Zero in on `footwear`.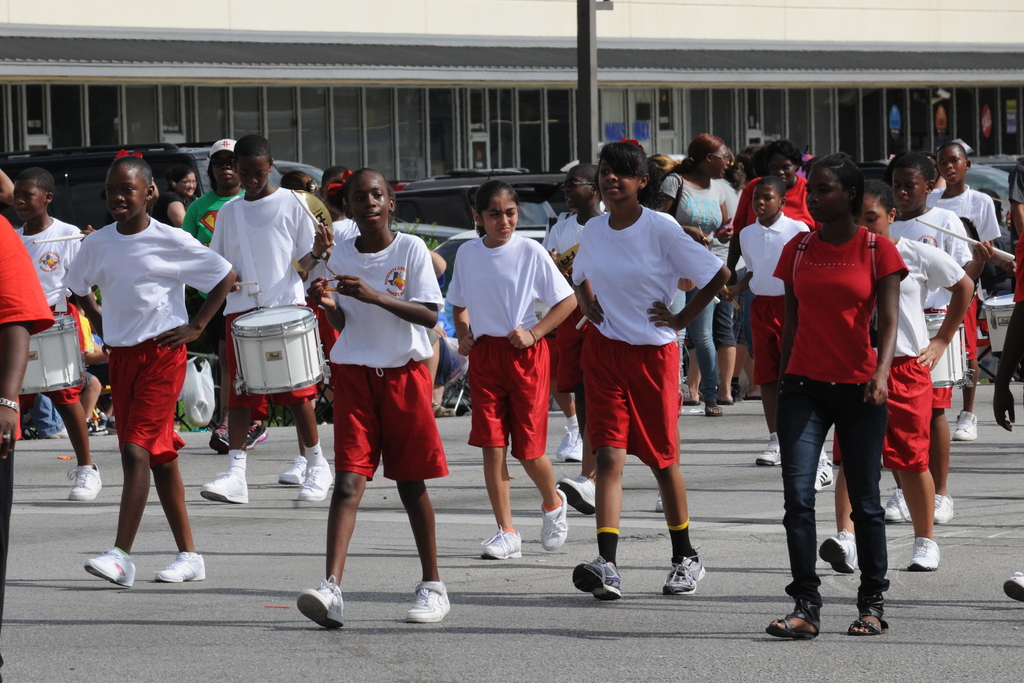
Zeroed in: (574,559,623,599).
